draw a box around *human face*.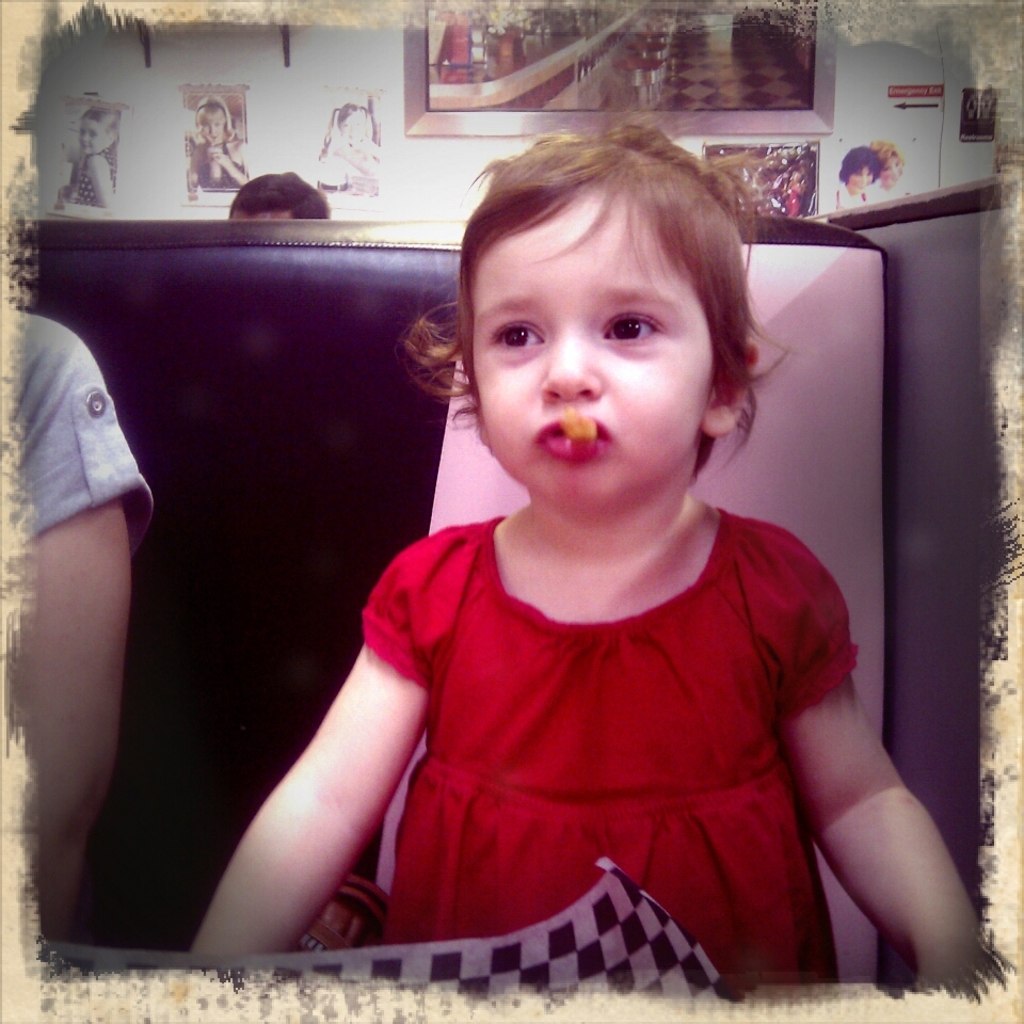
<bbox>883, 155, 905, 181</bbox>.
